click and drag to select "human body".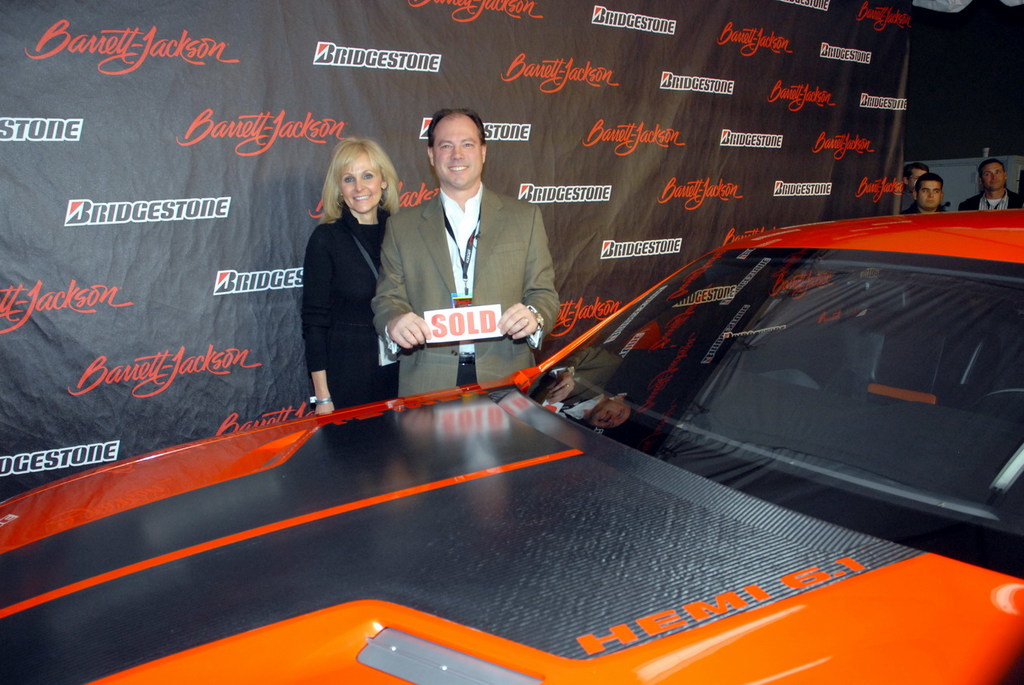
Selection: <region>959, 159, 1023, 213</region>.
